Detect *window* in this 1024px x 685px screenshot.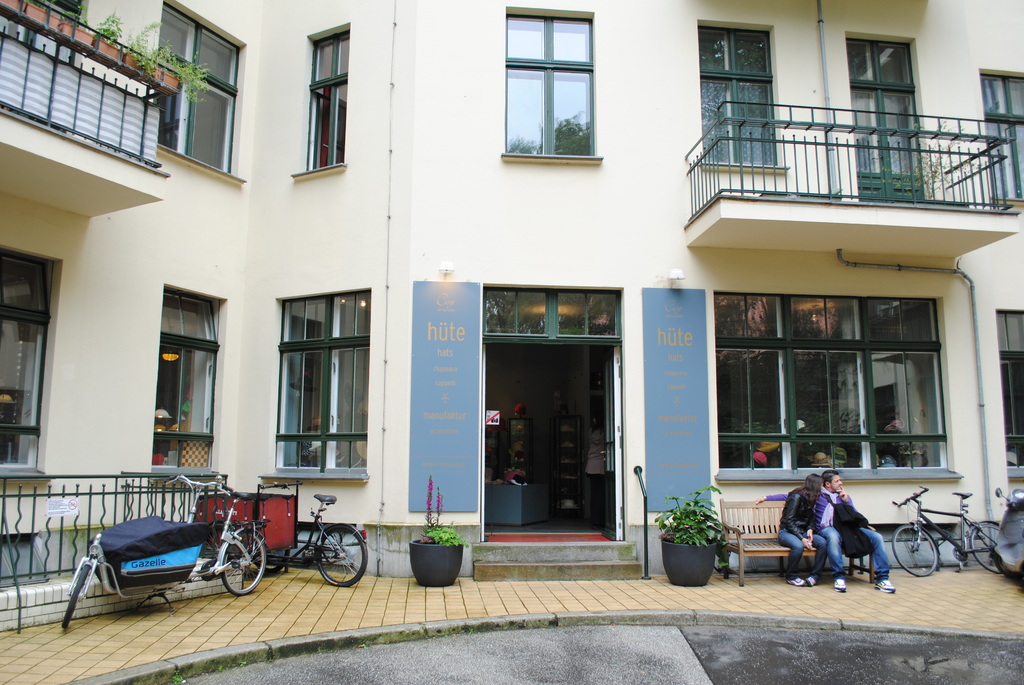
Detection: x1=714 y1=295 x2=945 y2=473.
